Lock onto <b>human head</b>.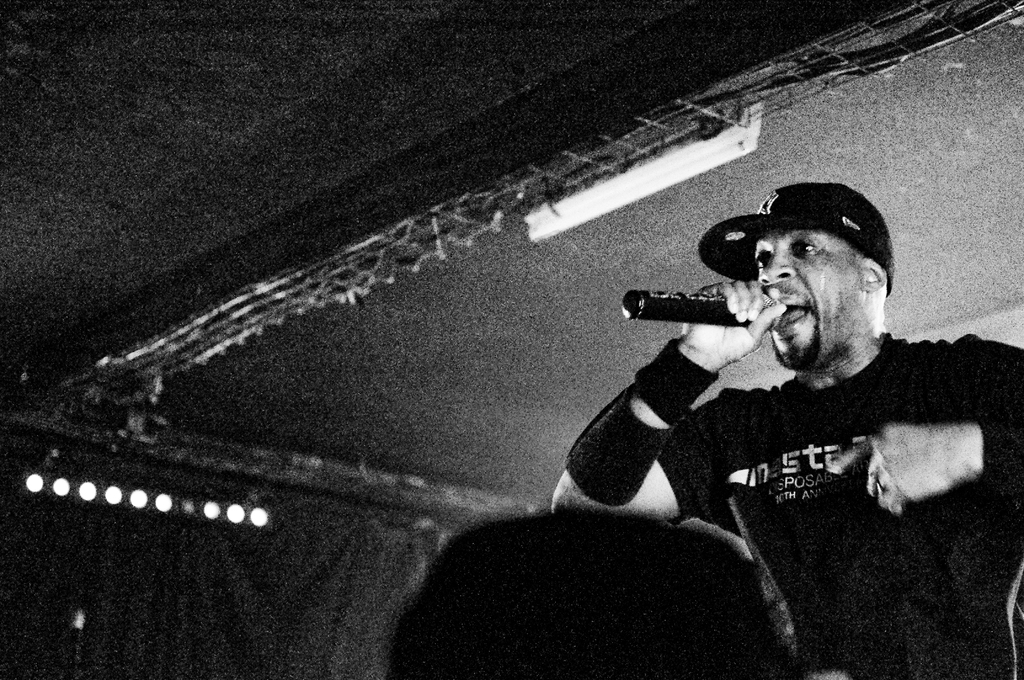
Locked: bbox=(685, 175, 903, 398).
